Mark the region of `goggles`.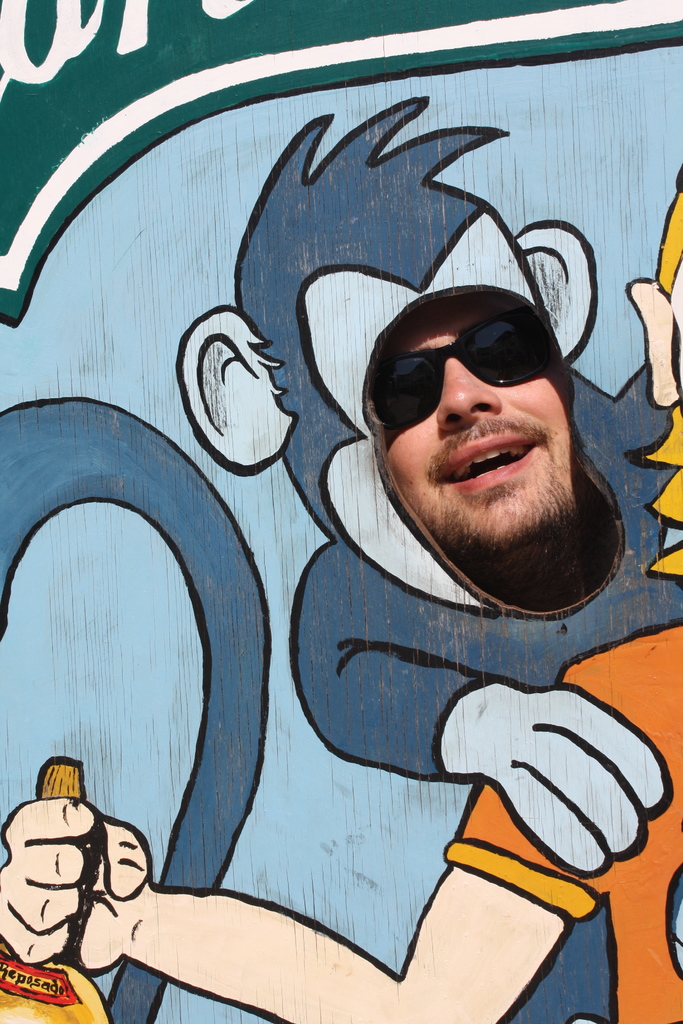
Region: (left=370, top=300, right=575, bottom=411).
